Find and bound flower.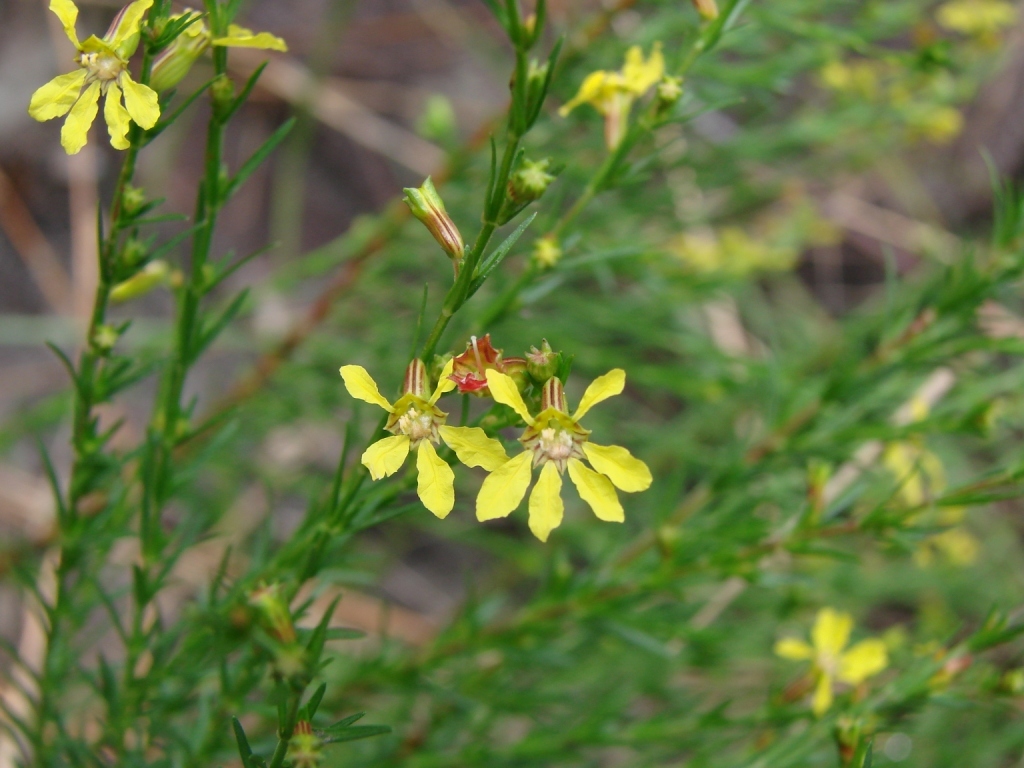
Bound: 482, 354, 637, 534.
